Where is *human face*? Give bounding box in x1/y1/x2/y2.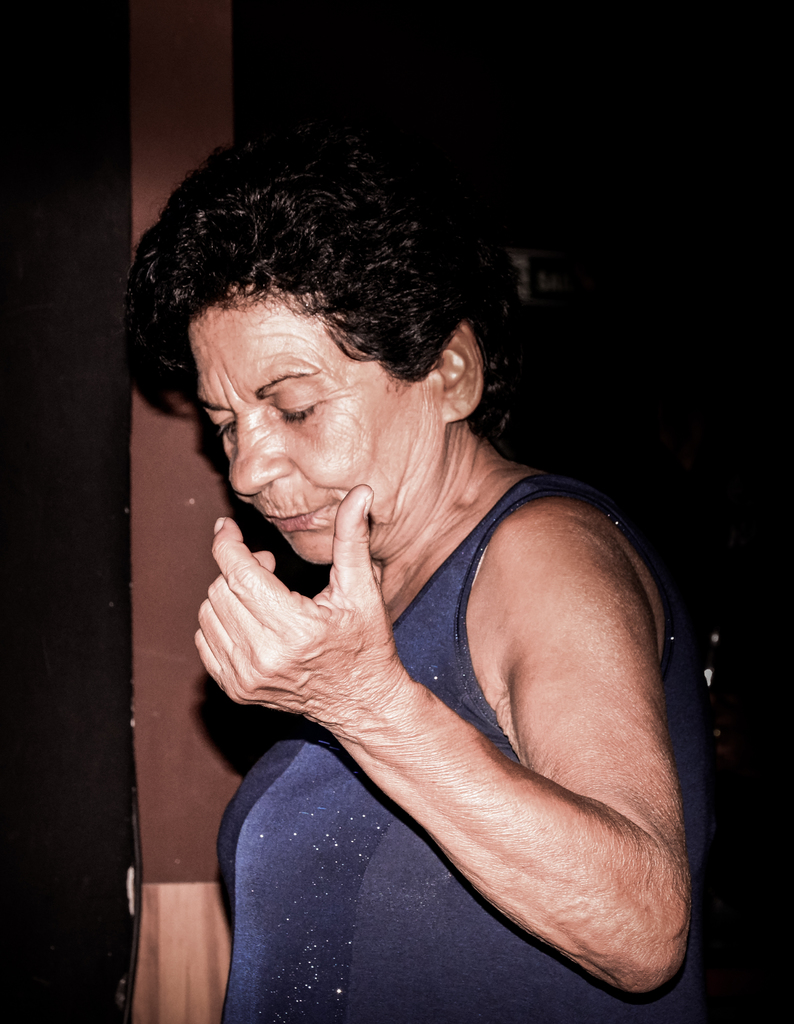
190/295/433/572.
